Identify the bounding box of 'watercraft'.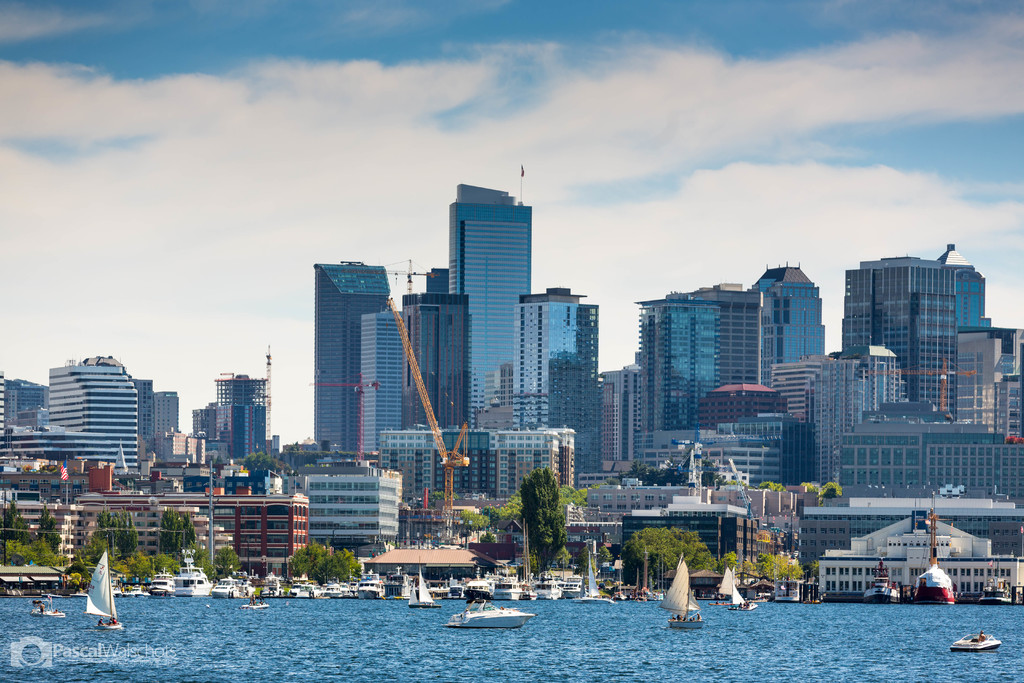
(left=60, top=553, right=120, bottom=628).
